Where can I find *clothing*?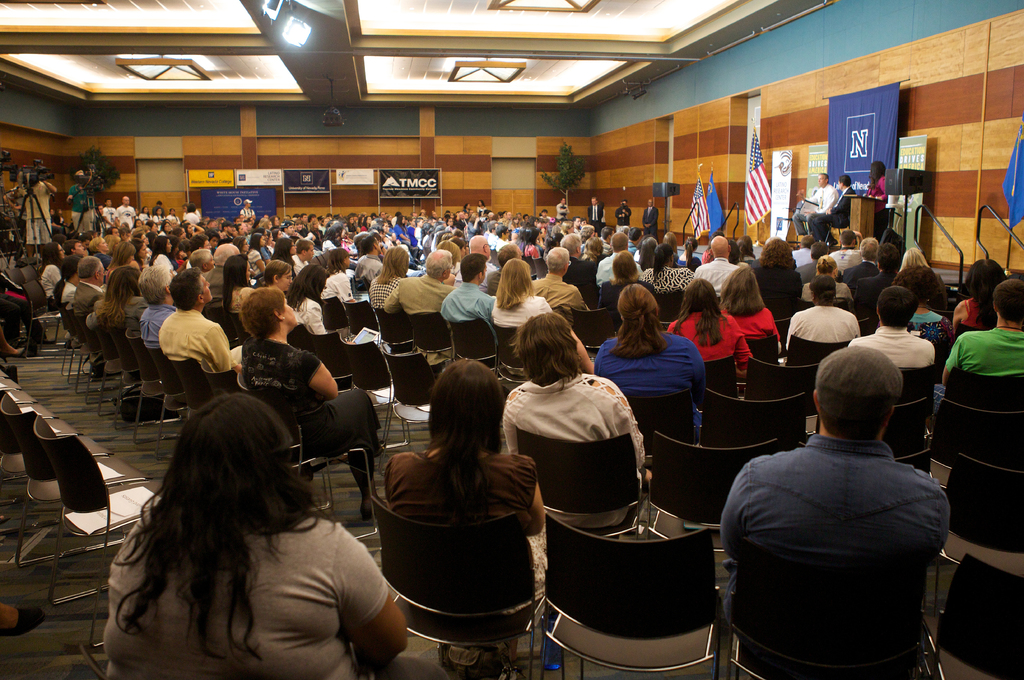
You can find it at box=[499, 369, 646, 537].
